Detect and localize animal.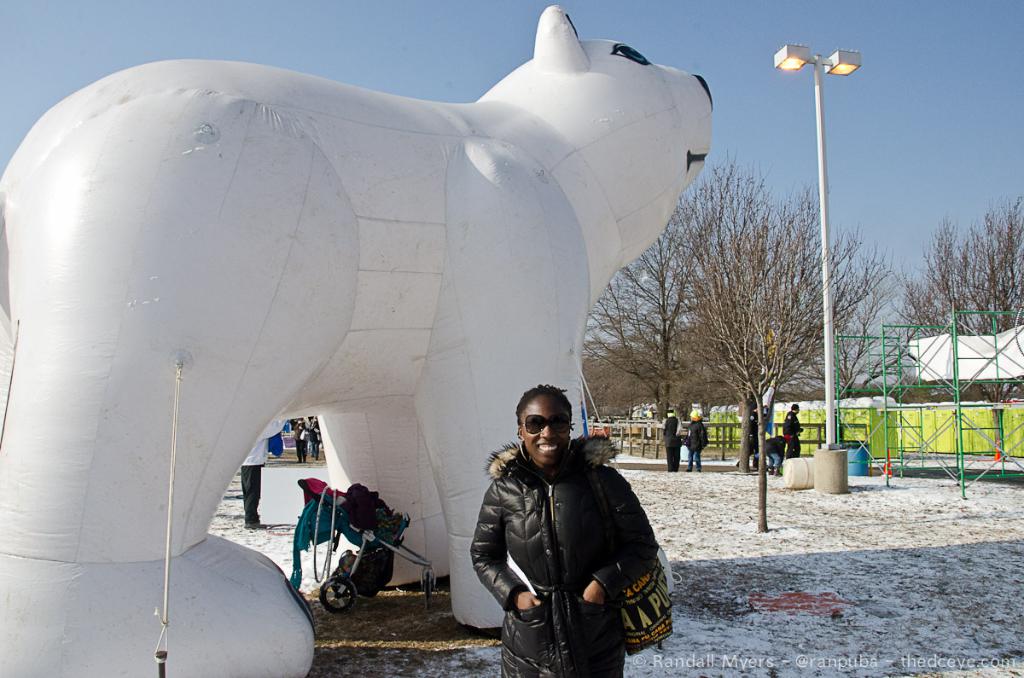
Localized at BBox(0, 2, 716, 677).
